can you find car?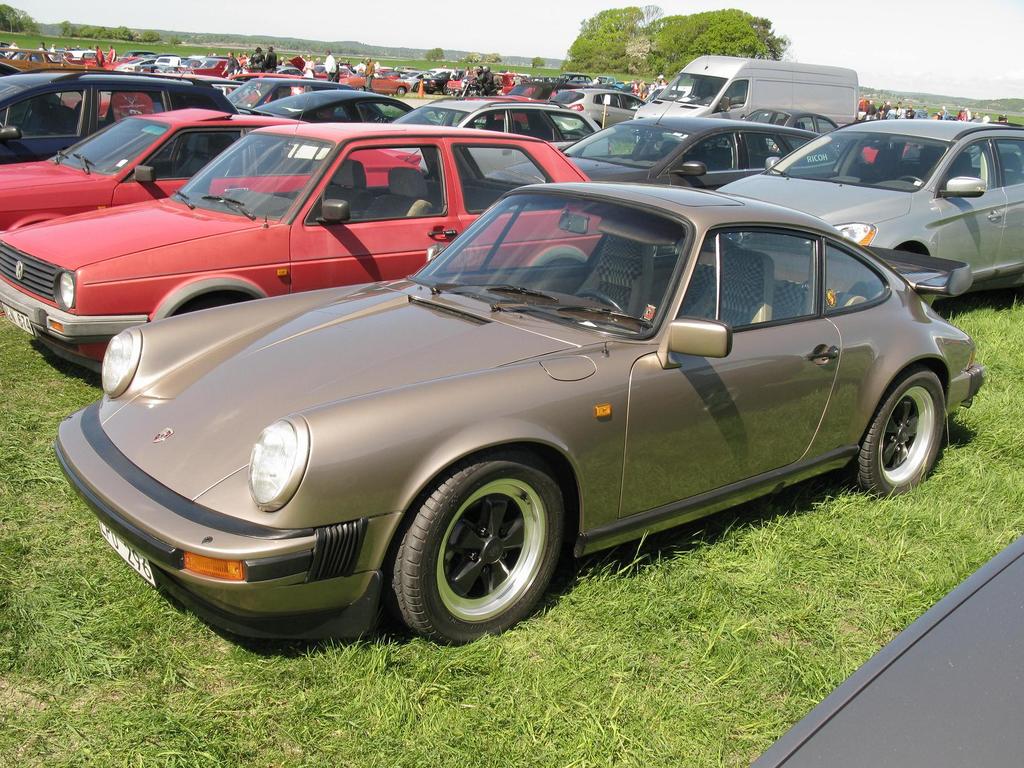
Yes, bounding box: 0 64 237 167.
